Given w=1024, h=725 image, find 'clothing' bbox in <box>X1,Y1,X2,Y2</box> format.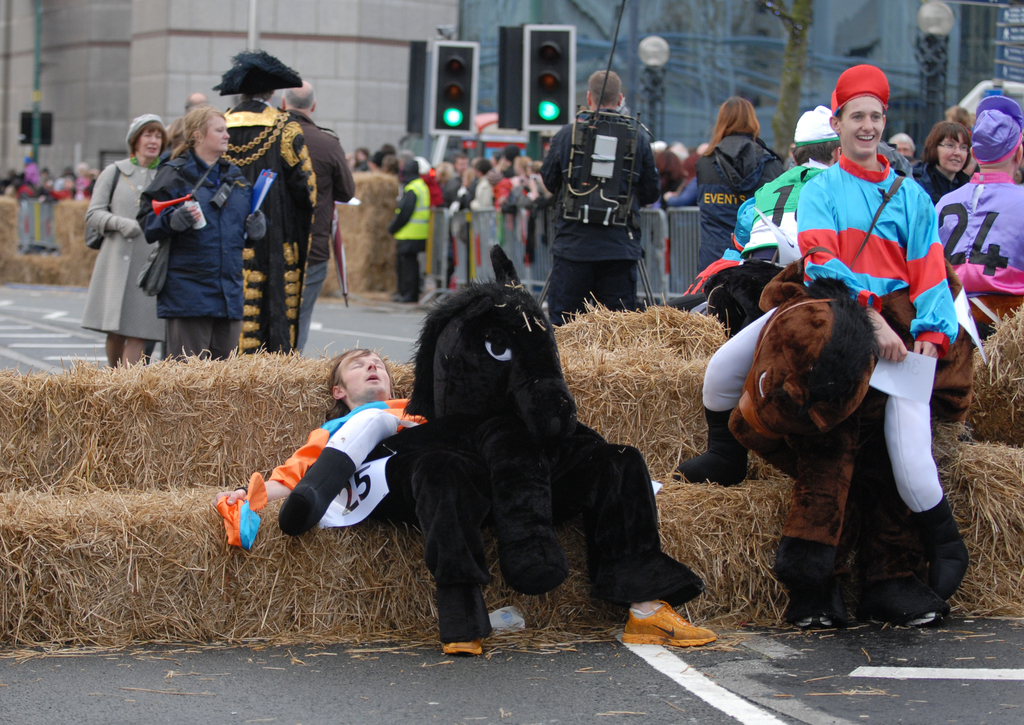
<box>220,98,316,350</box>.
